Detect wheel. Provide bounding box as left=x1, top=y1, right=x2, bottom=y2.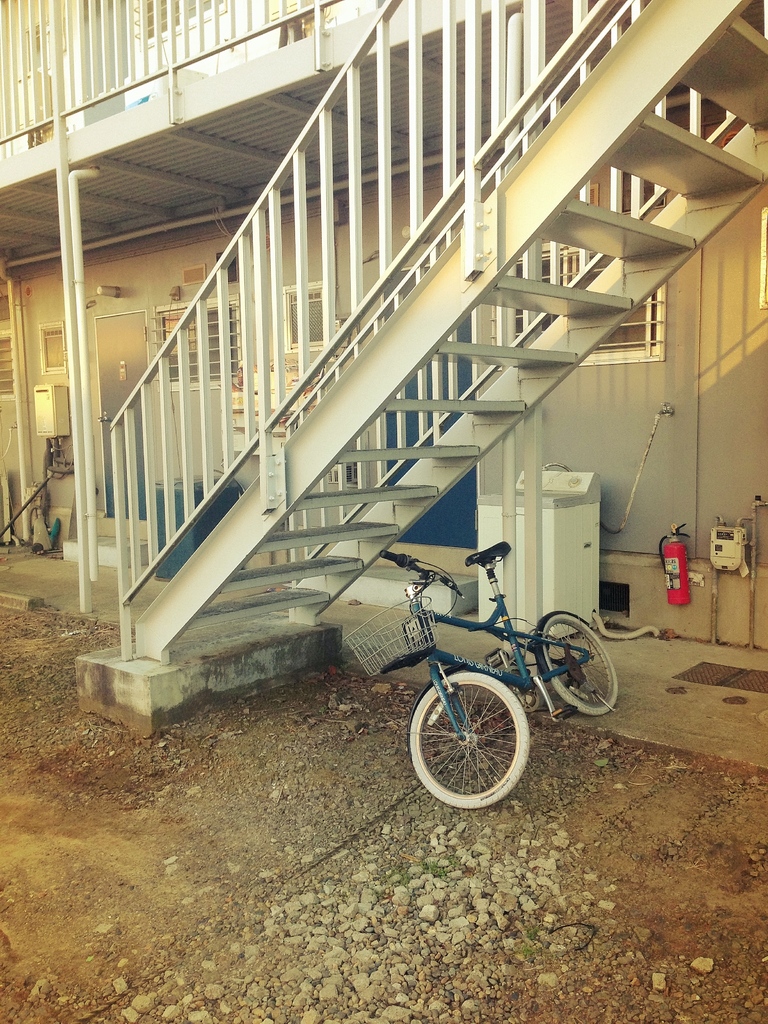
left=415, top=680, right=540, bottom=792.
